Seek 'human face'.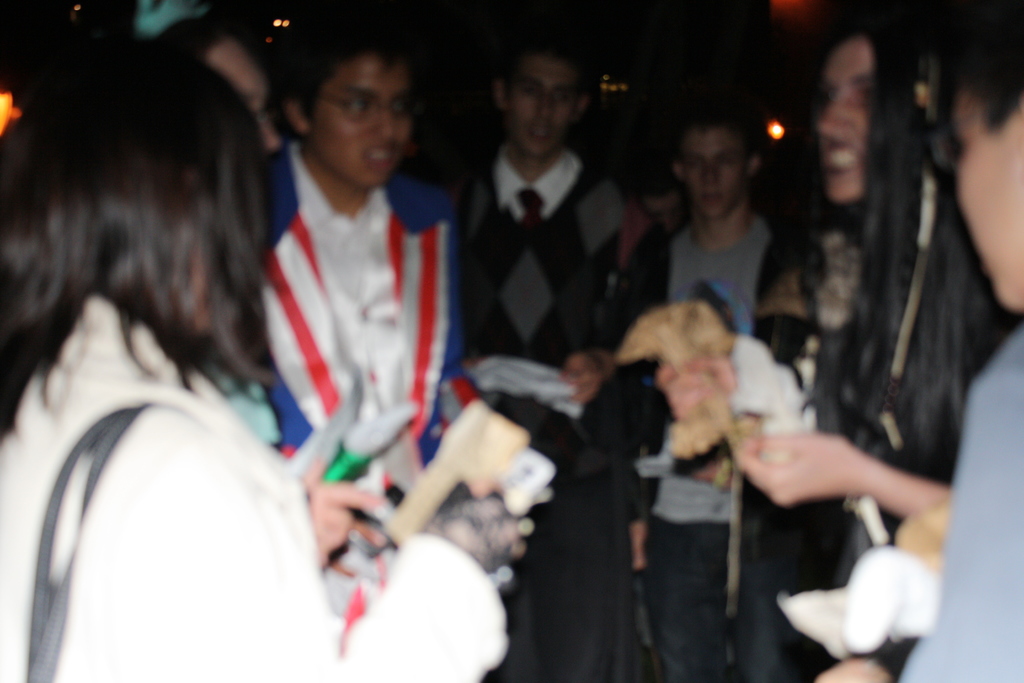
<bbox>954, 95, 1023, 315</bbox>.
